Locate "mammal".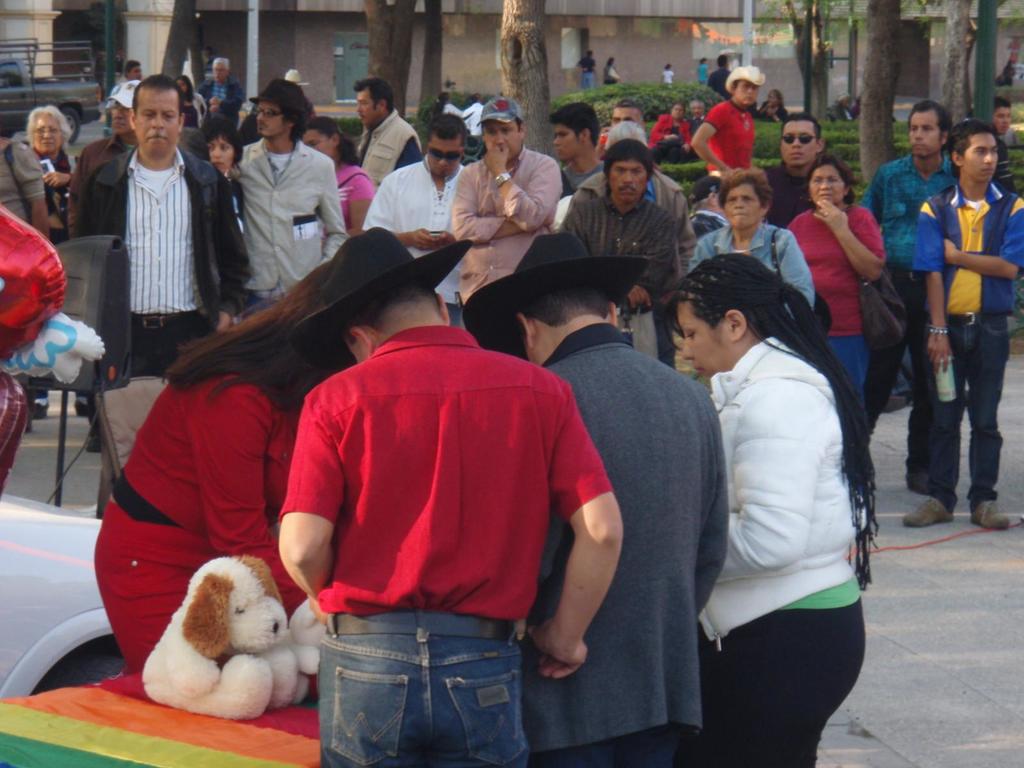
Bounding box: [710, 51, 734, 92].
